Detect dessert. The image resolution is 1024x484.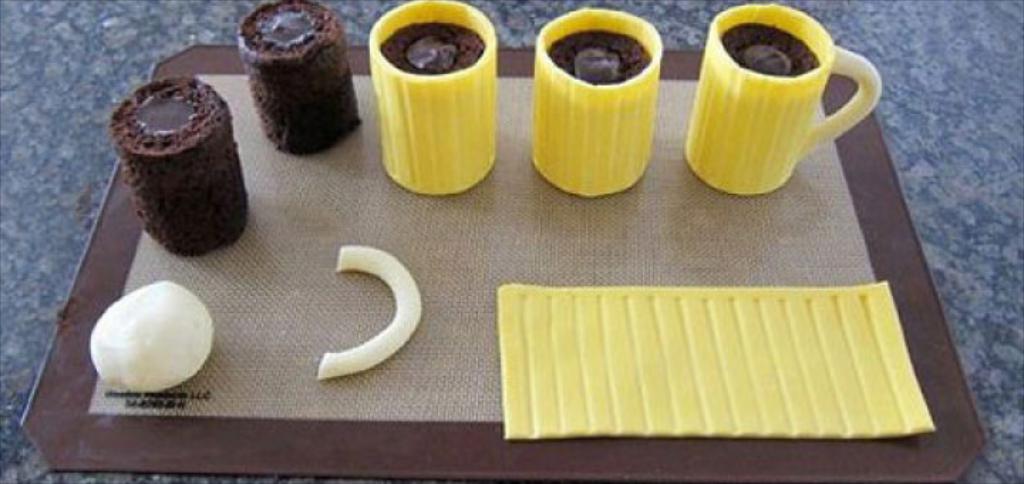
249/0/350/158.
